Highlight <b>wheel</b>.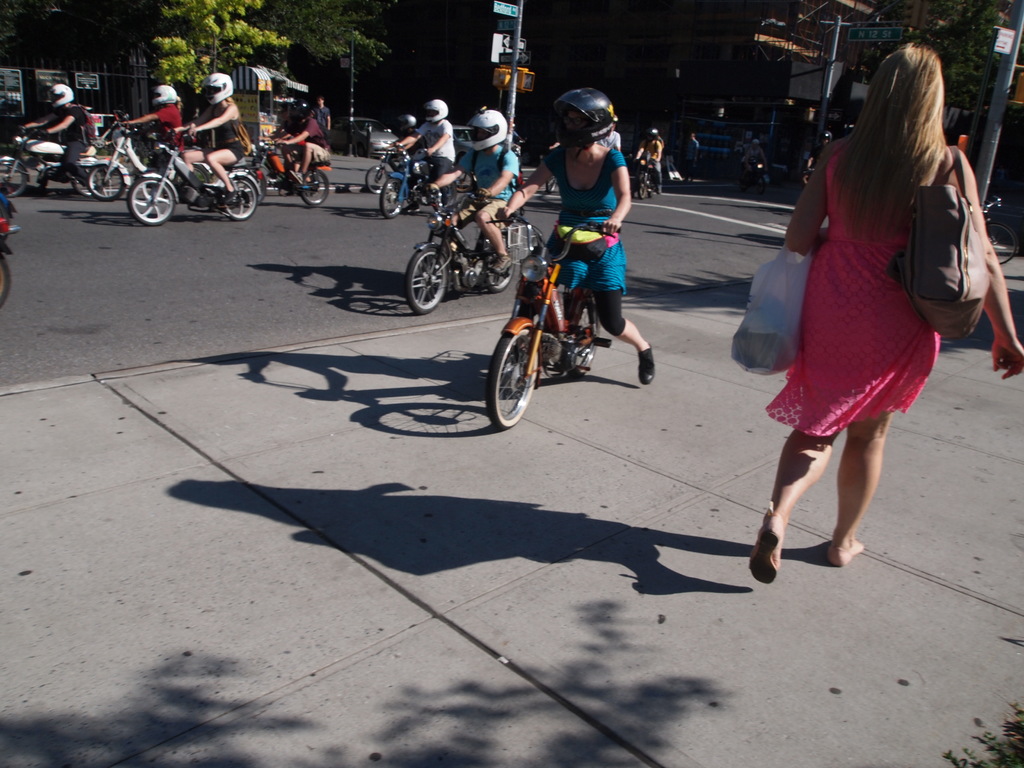
Highlighted region: bbox=(429, 182, 459, 210).
